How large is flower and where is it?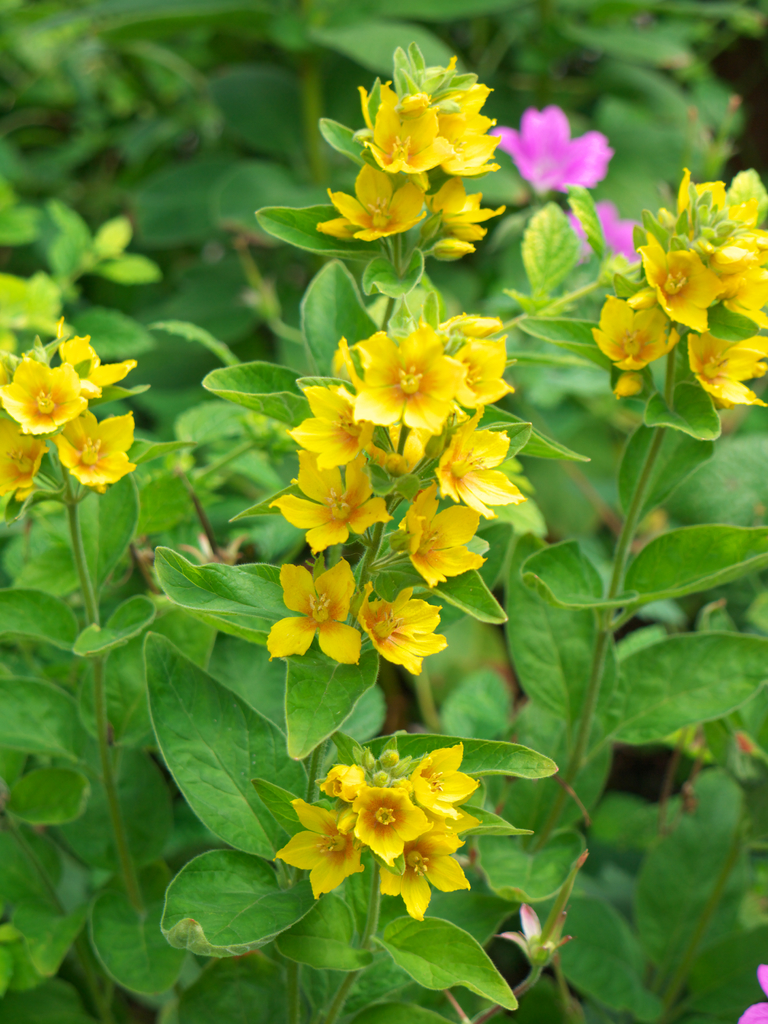
Bounding box: box=[322, 299, 513, 436].
